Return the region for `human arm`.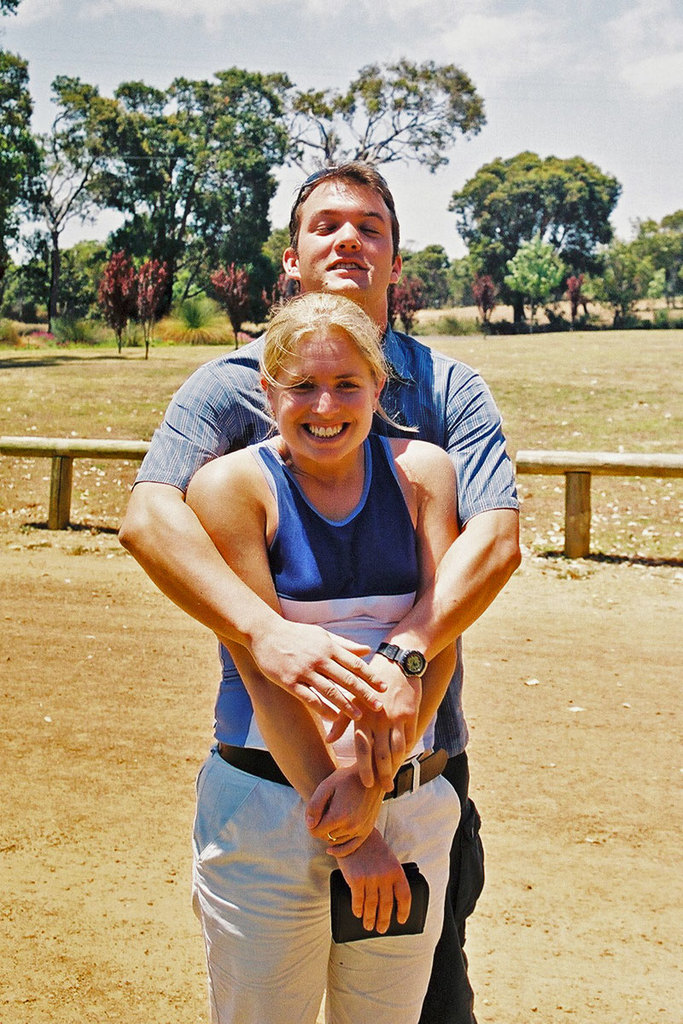
left=304, top=435, right=461, bottom=860.
